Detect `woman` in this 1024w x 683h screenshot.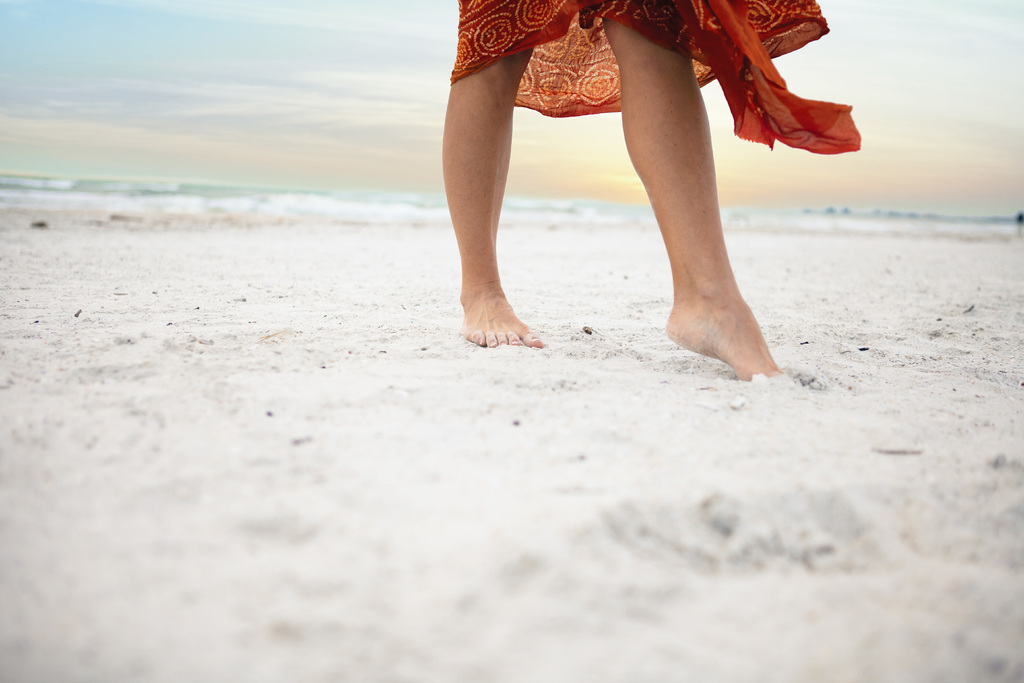
Detection: [x1=378, y1=0, x2=866, y2=375].
